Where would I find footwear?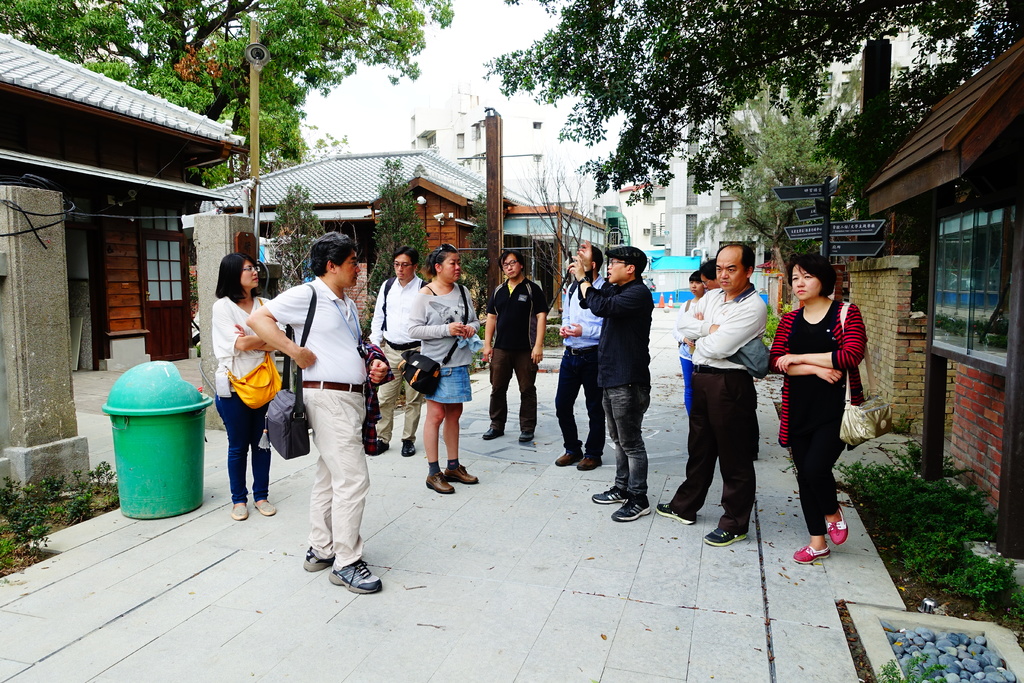
At bbox(557, 441, 585, 468).
